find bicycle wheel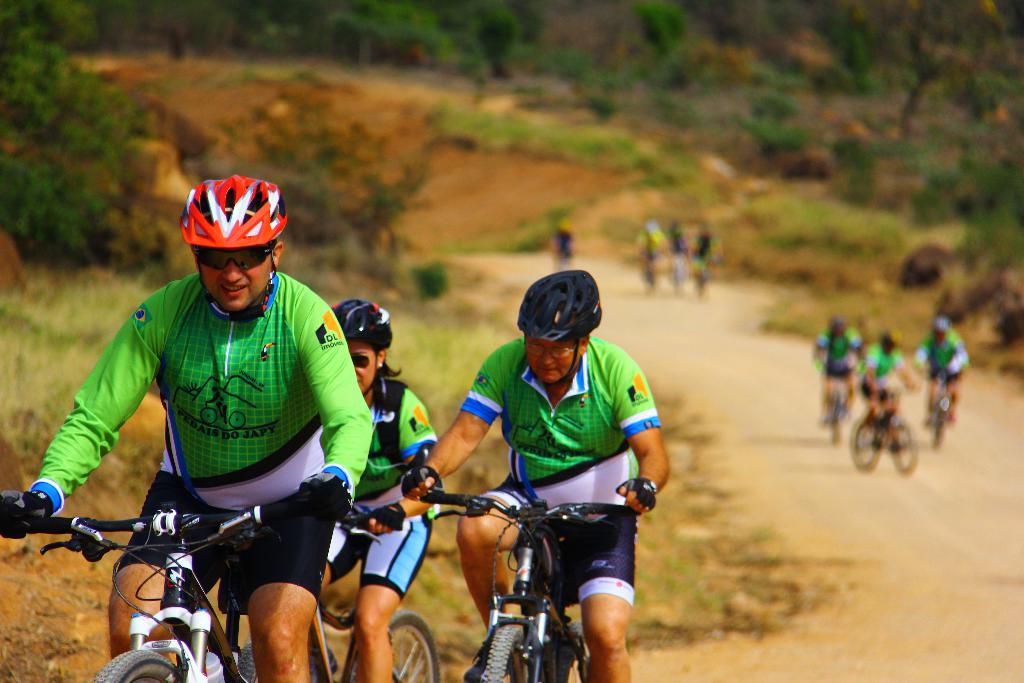
x1=479 y1=623 x2=536 y2=682
